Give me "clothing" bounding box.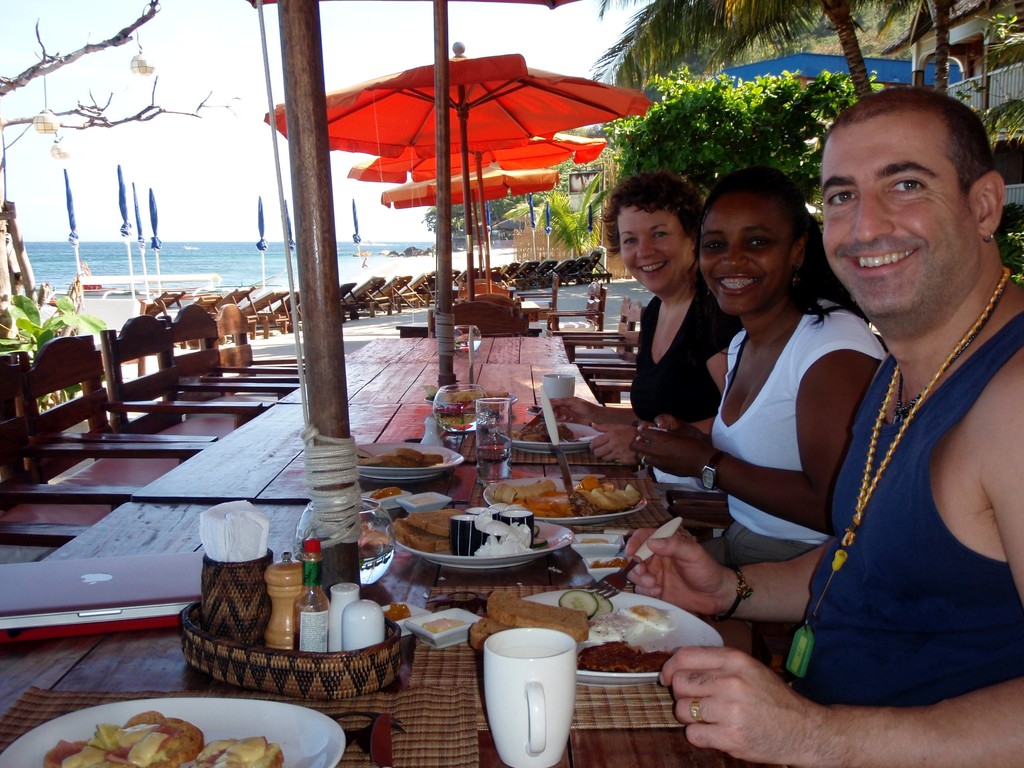
left=627, top=278, right=744, bottom=499.
